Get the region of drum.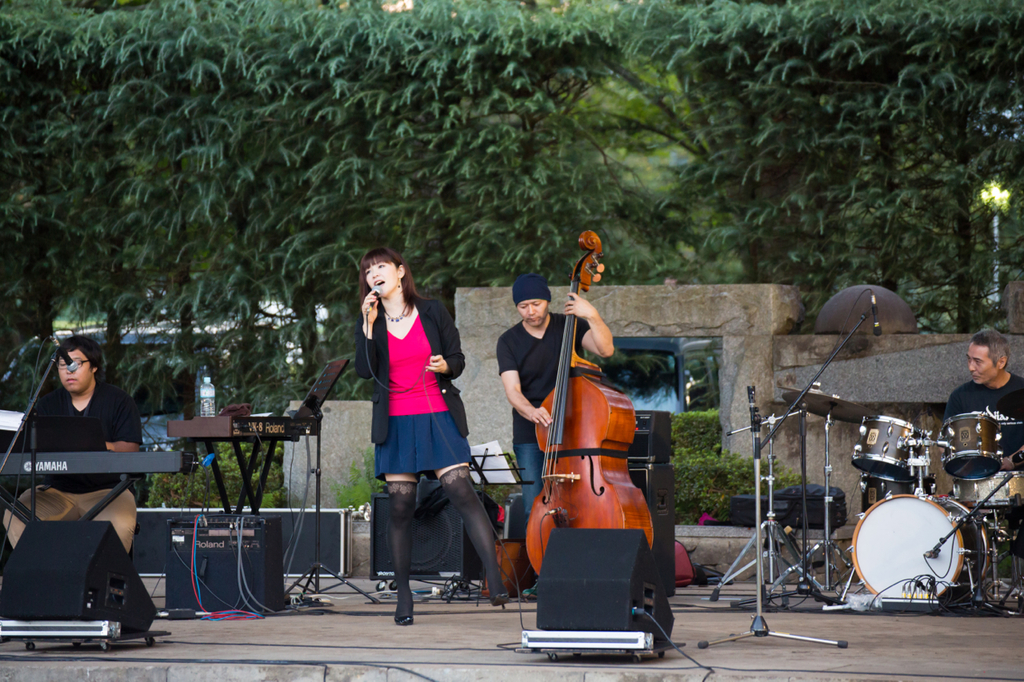
region(951, 464, 1022, 521).
